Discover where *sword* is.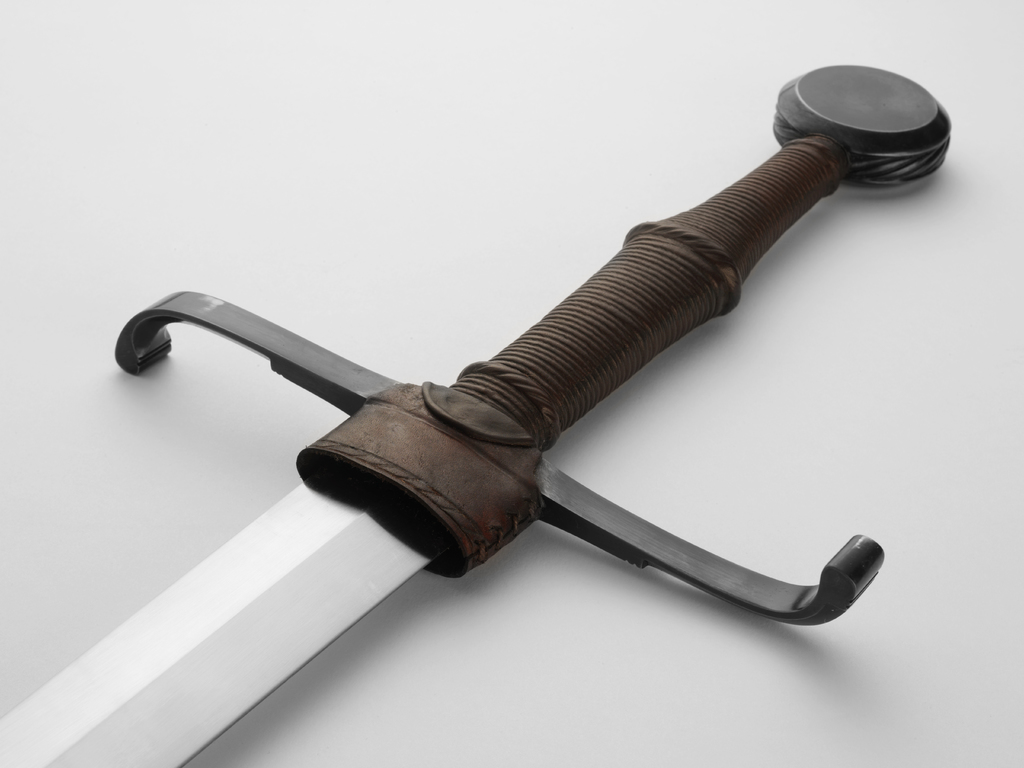
Discovered at bbox(0, 63, 952, 767).
